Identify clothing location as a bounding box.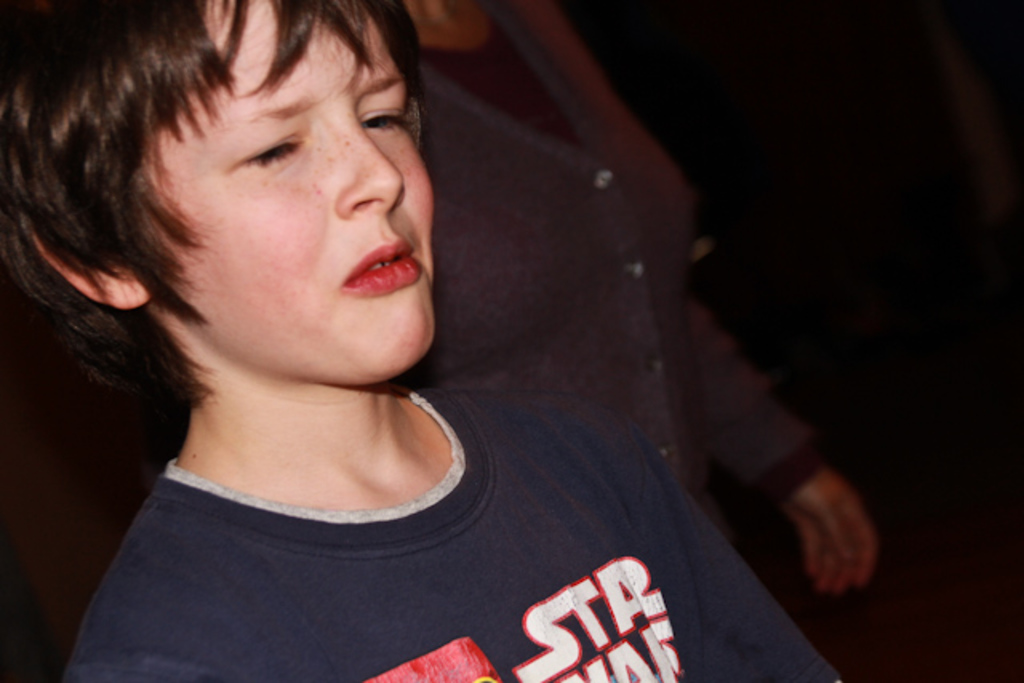
locate(56, 389, 853, 681).
